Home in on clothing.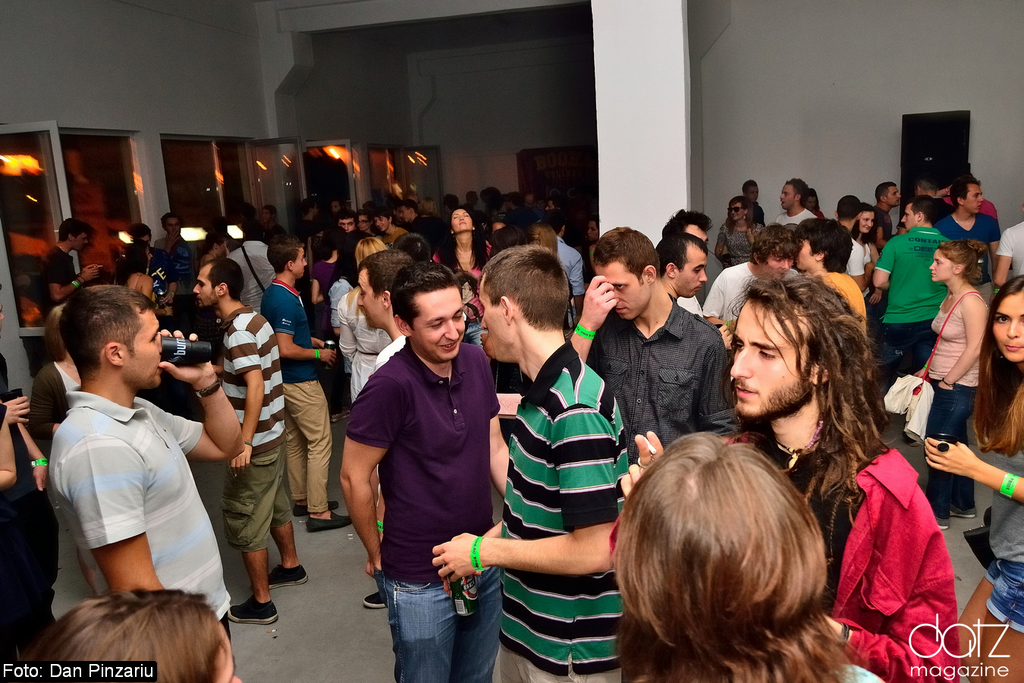
Homed in at 928, 210, 1002, 310.
